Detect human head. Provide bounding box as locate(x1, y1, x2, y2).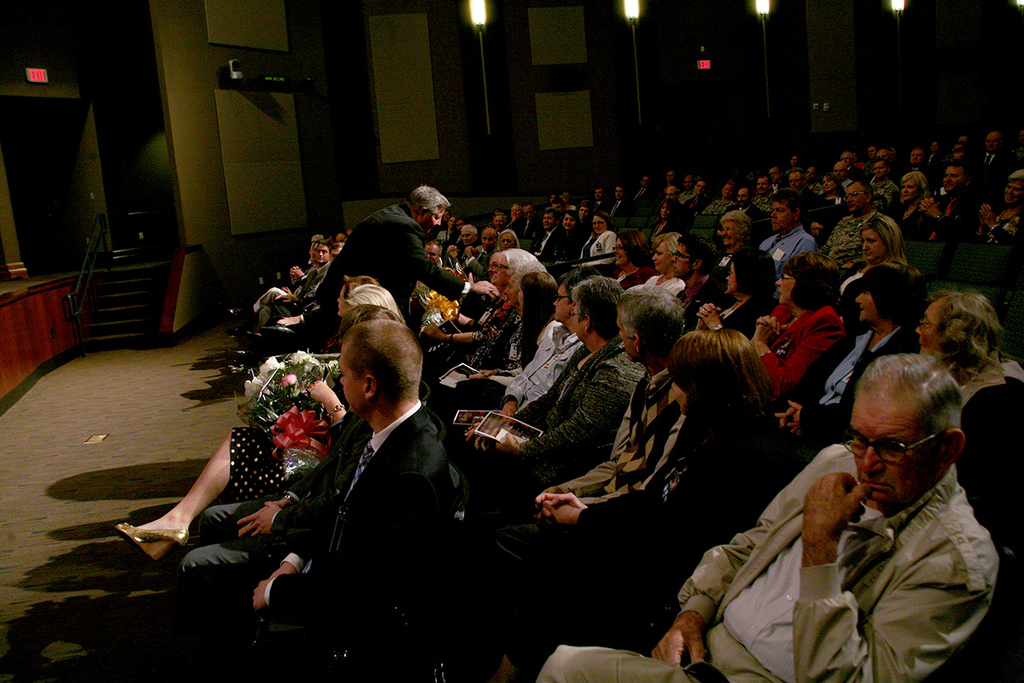
locate(914, 293, 997, 363).
